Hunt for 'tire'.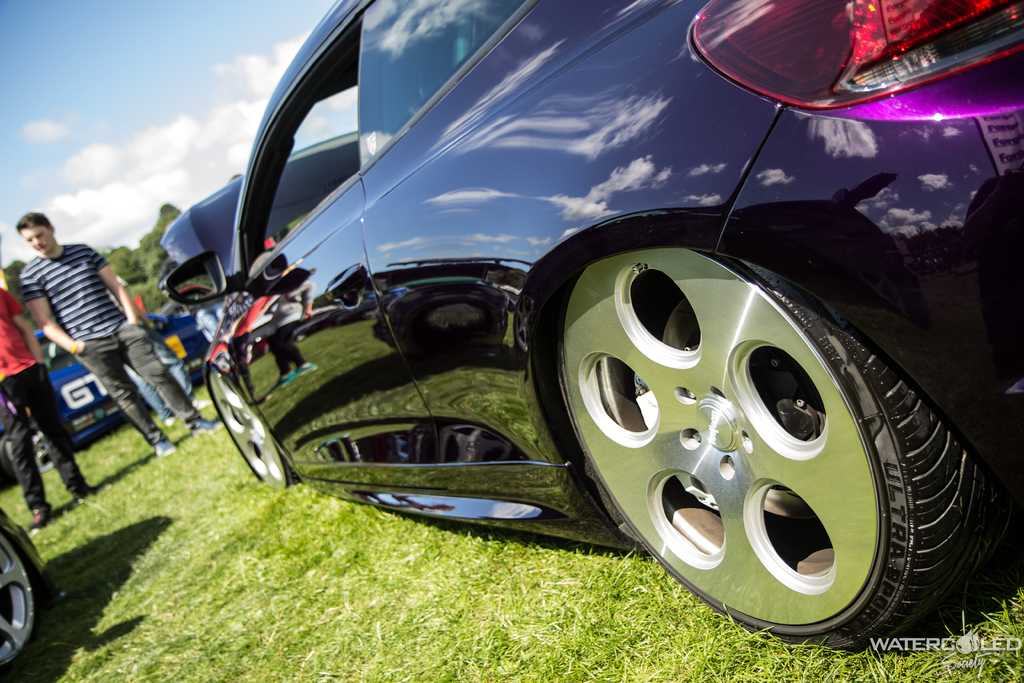
Hunted down at rect(538, 193, 988, 662).
